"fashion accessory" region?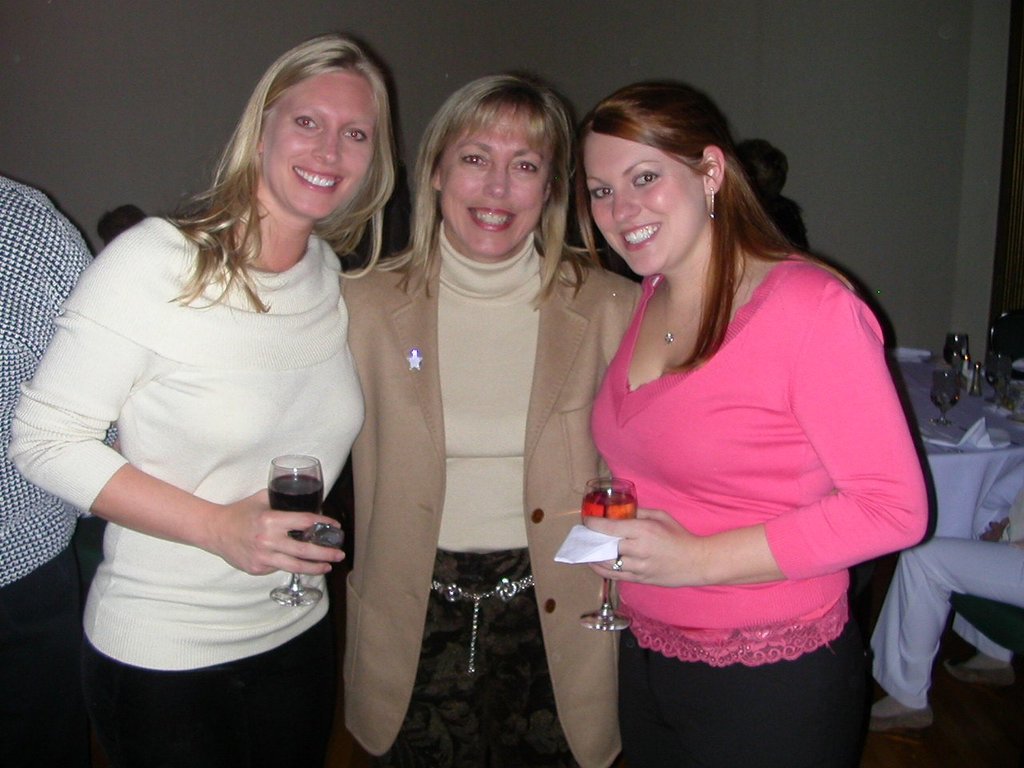
bbox(429, 574, 537, 674)
